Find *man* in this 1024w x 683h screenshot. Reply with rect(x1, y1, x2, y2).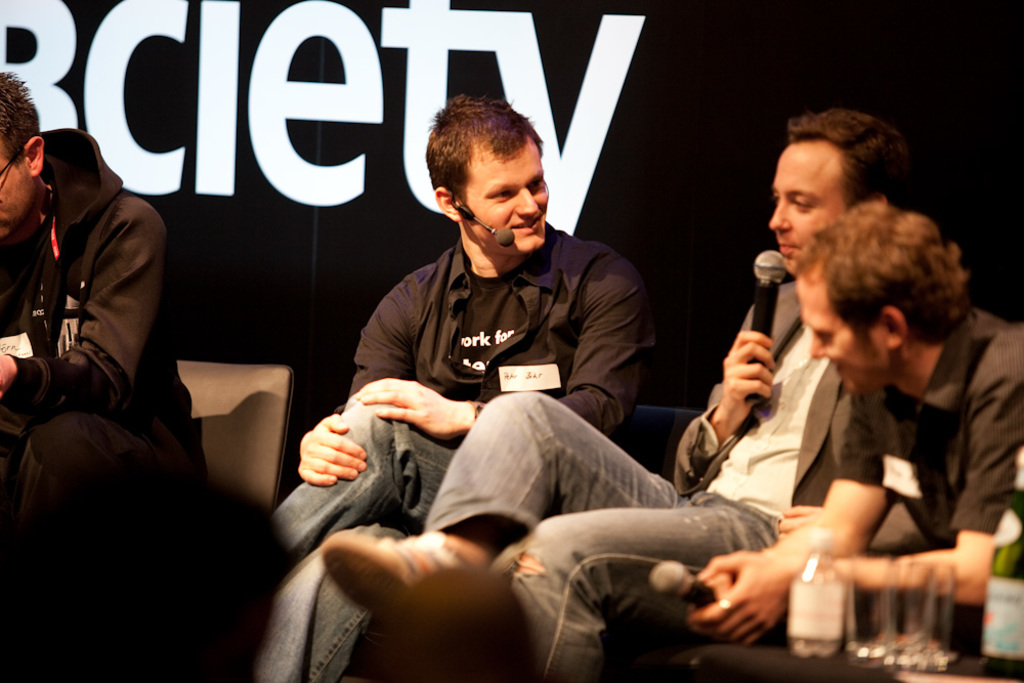
rect(7, 100, 186, 502).
